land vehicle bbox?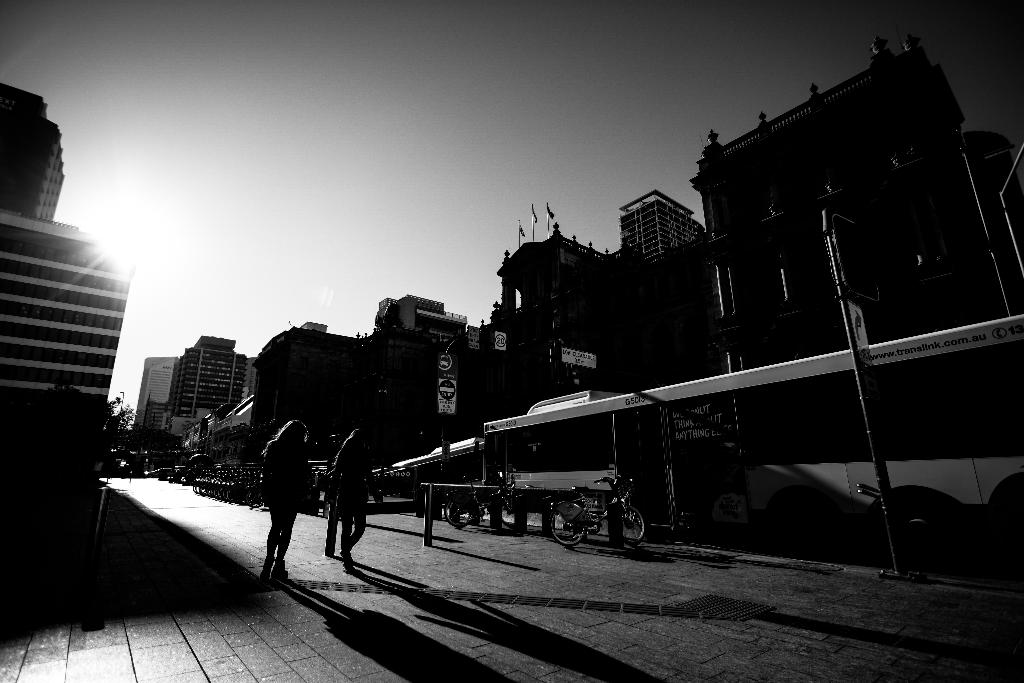
(484,379,1023,548)
